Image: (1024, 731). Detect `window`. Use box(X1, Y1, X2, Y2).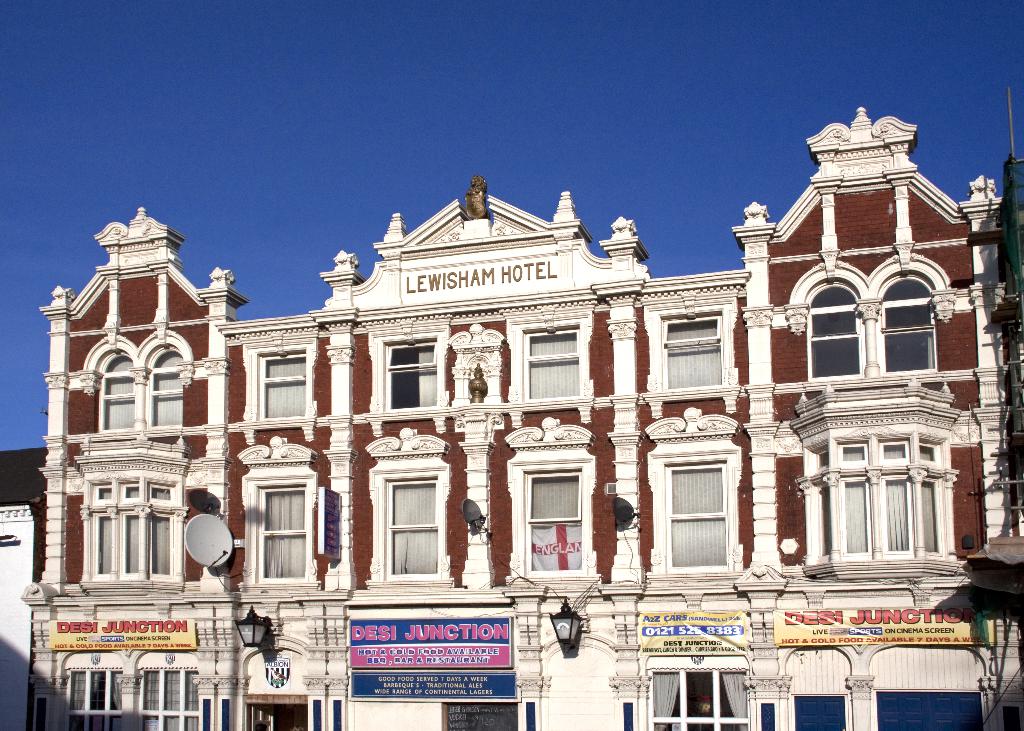
box(794, 423, 959, 569).
